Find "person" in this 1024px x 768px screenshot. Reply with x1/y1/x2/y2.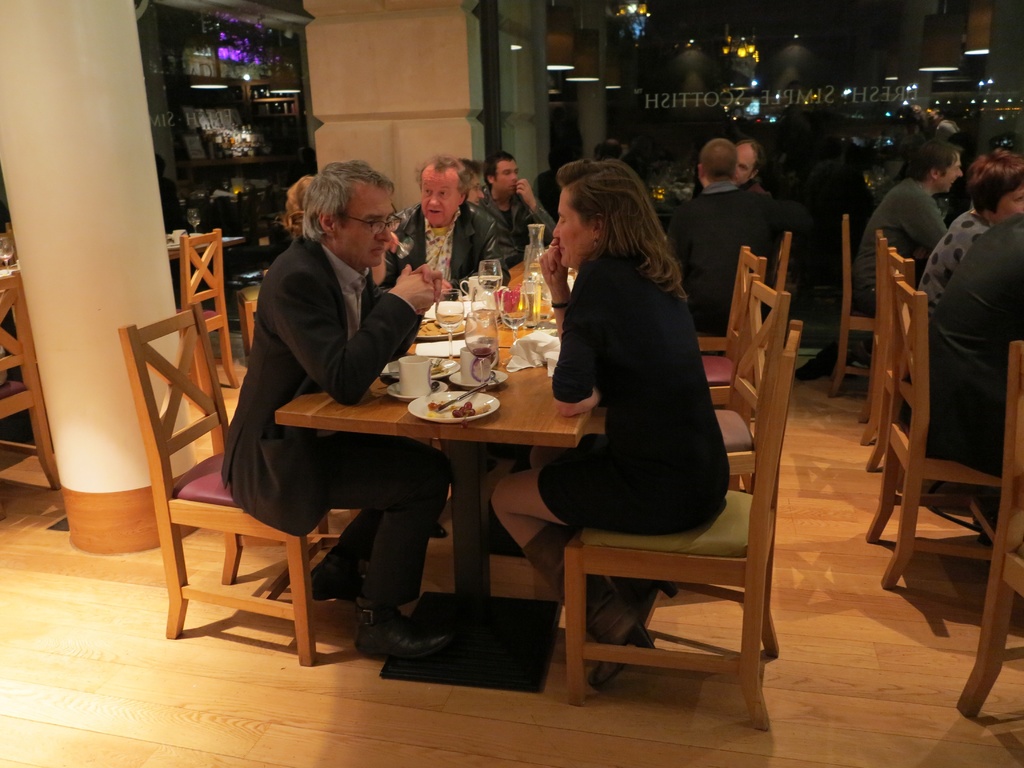
929/159/1023/525.
